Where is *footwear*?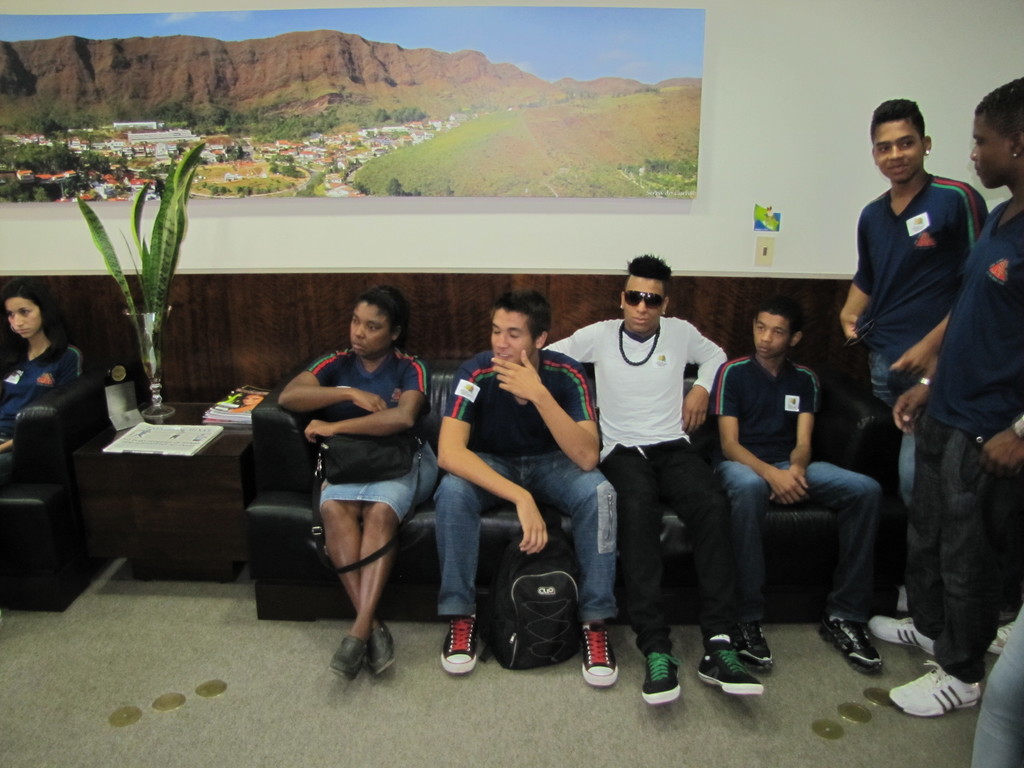
[328, 630, 367, 683].
